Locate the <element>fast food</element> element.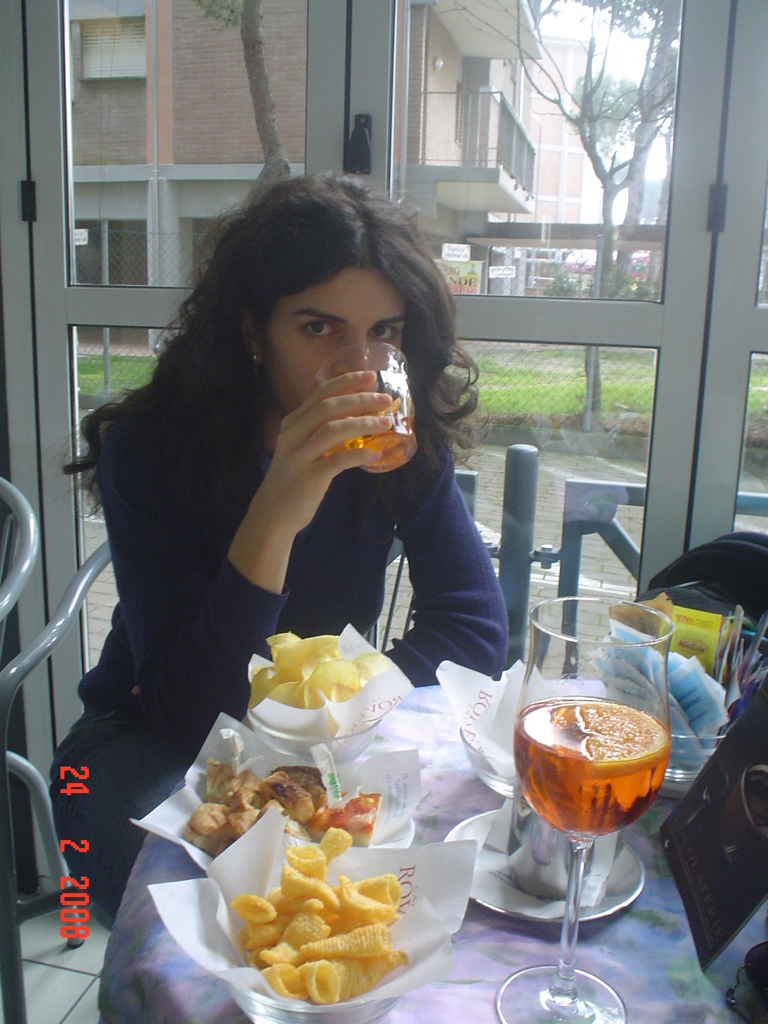
Element bbox: rect(208, 833, 426, 1011).
